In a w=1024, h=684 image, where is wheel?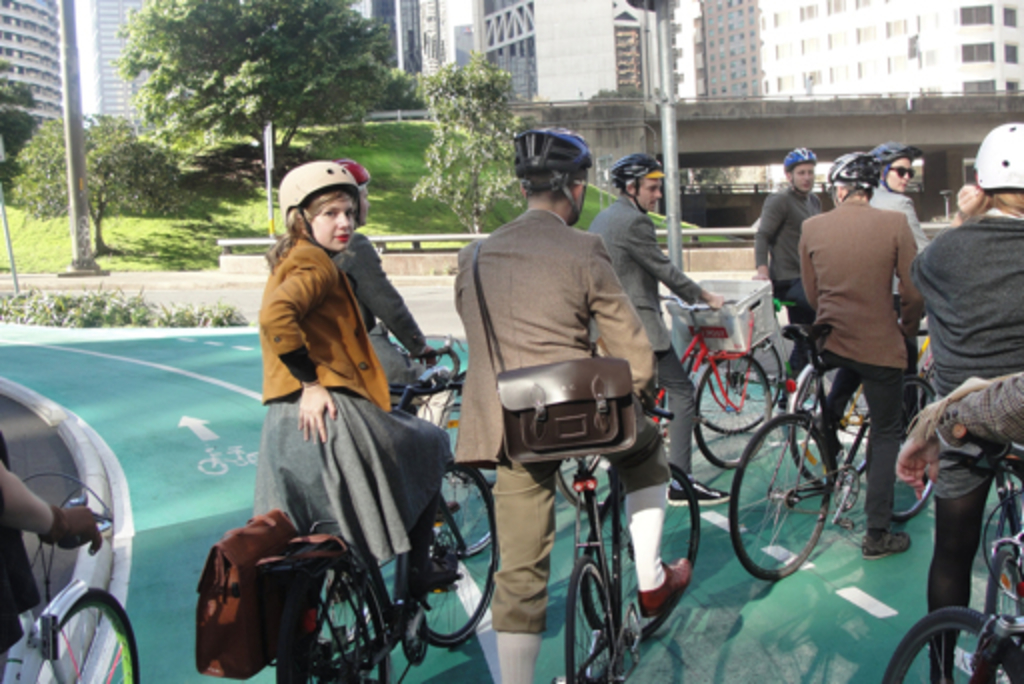
bbox=[22, 588, 144, 682].
